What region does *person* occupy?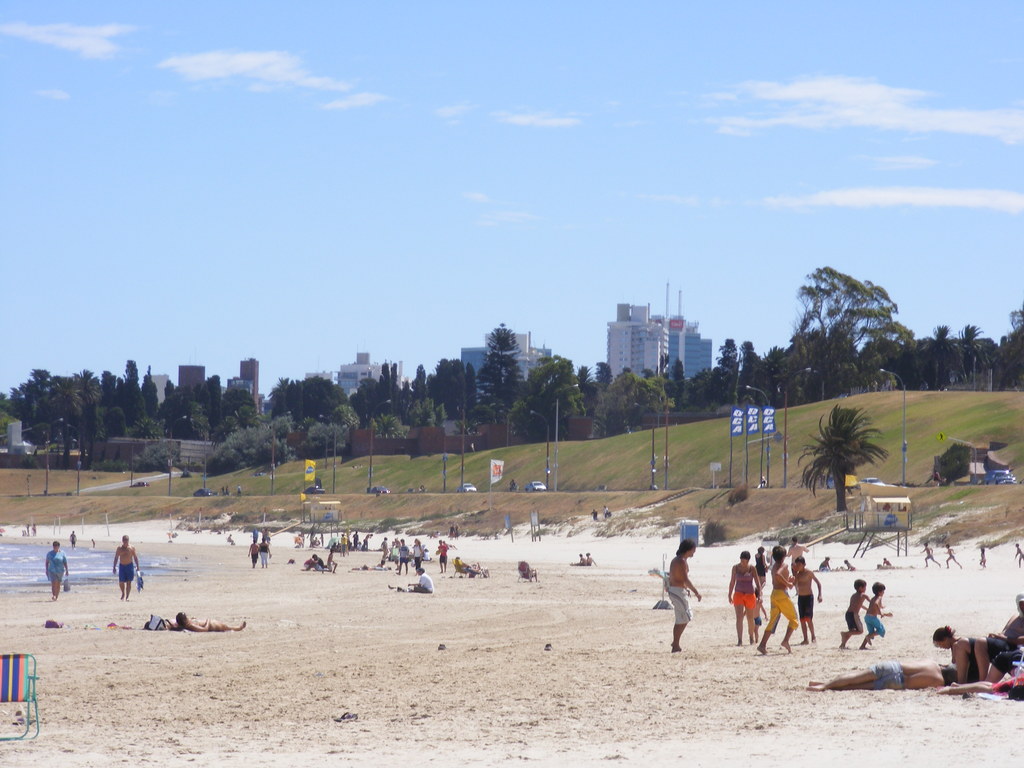
pyautogui.locateOnScreen(44, 540, 67, 600).
